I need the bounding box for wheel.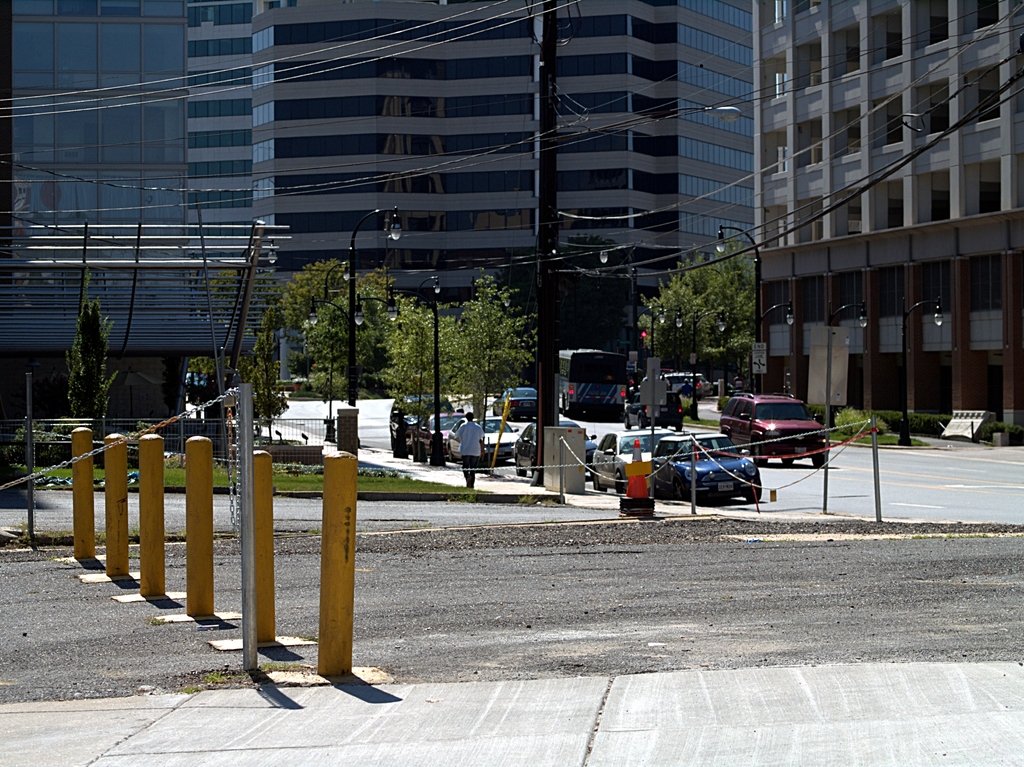
Here it is: 782,459,792,465.
